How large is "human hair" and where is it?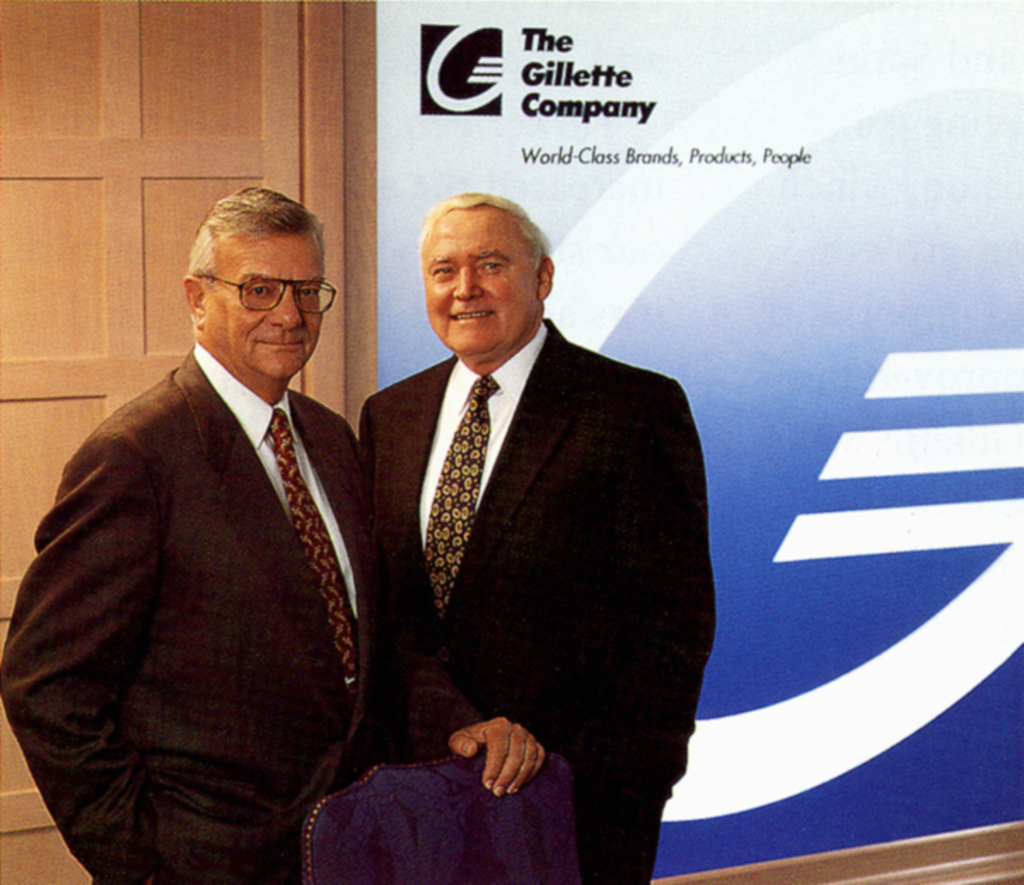
Bounding box: <region>415, 191, 551, 273</region>.
